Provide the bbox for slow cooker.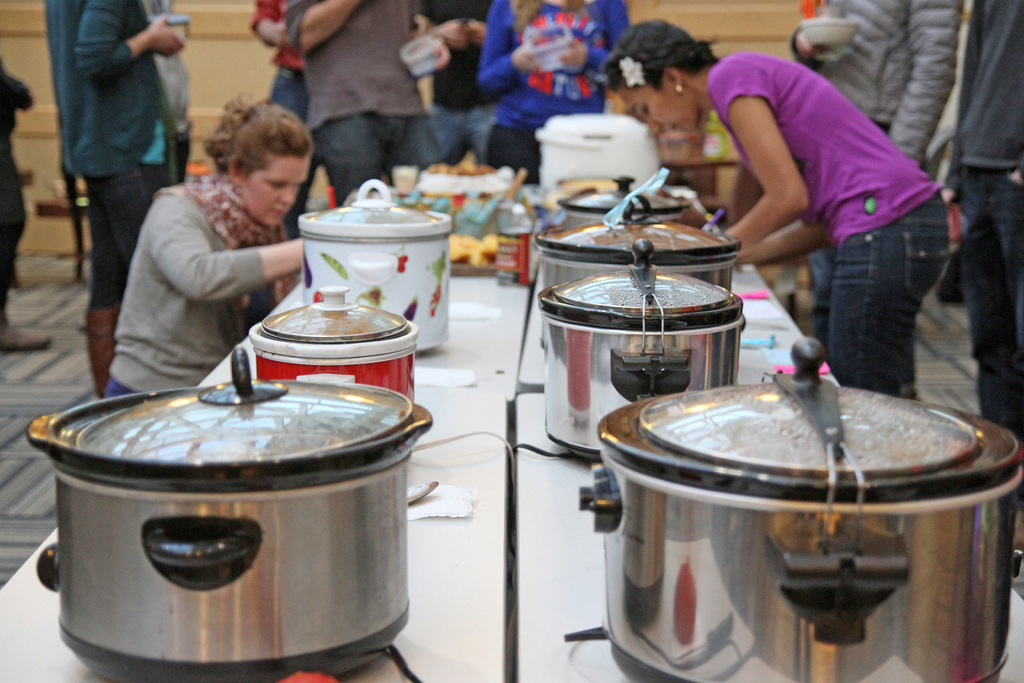
Rect(244, 283, 420, 401).
